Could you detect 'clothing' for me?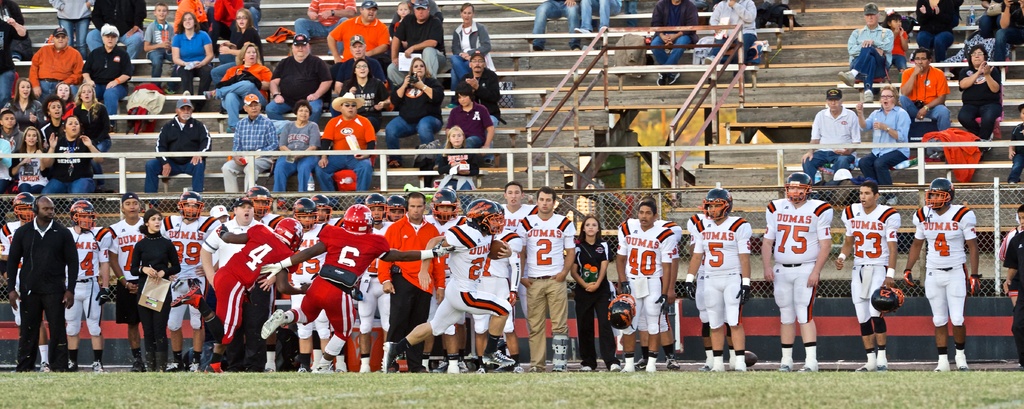
Detection result: <region>83, 42, 132, 111</region>.
